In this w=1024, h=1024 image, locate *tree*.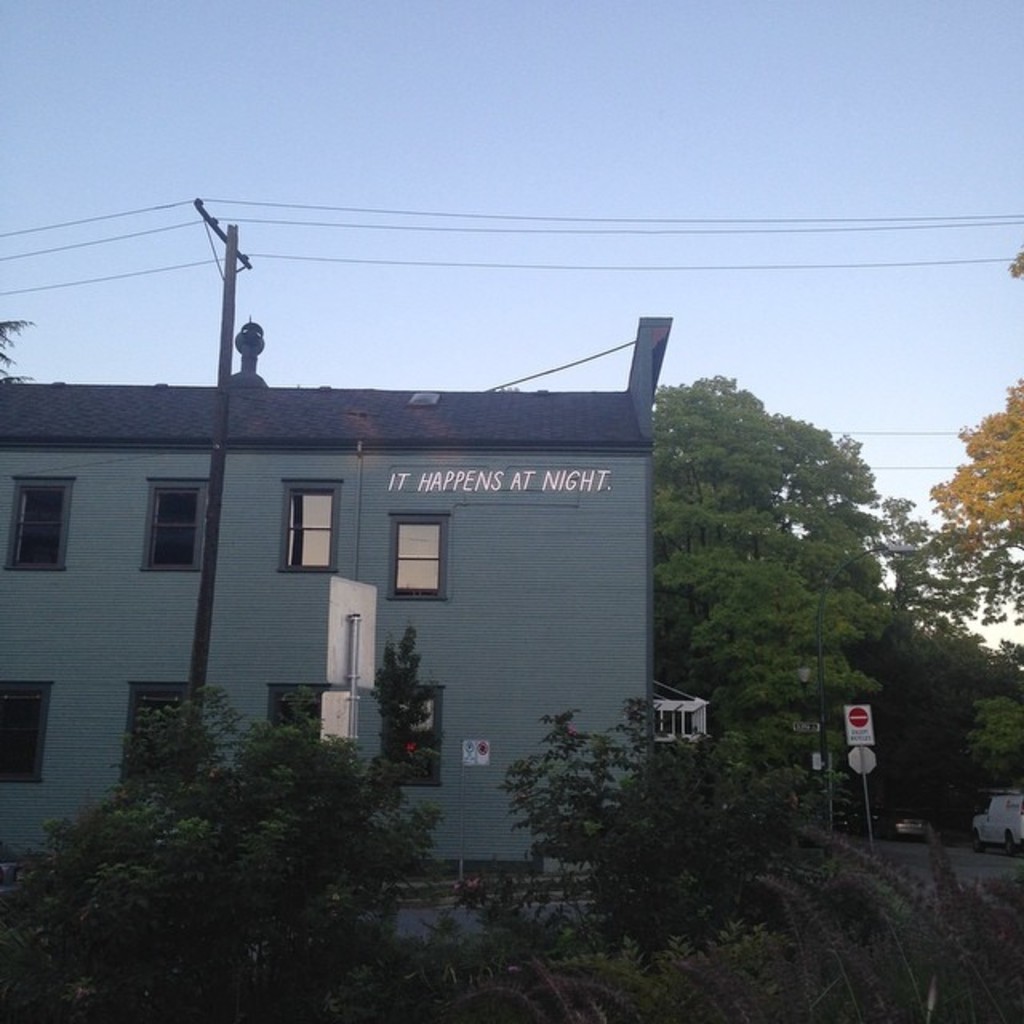
Bounding box: (814, 485, 1022, 818).
